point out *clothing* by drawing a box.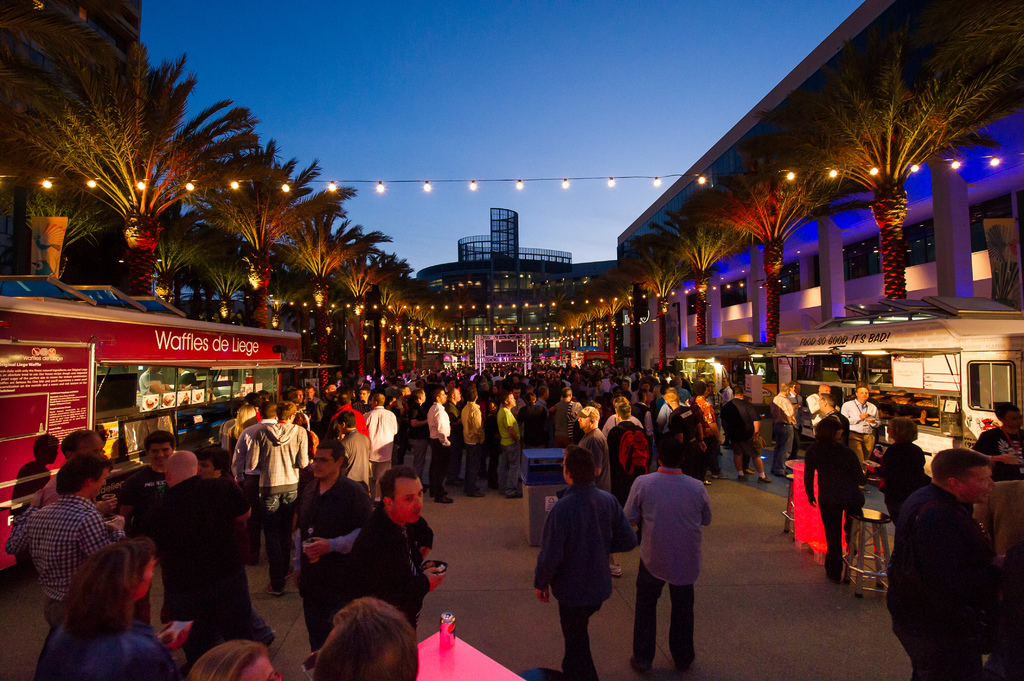
25/611/179/680.
